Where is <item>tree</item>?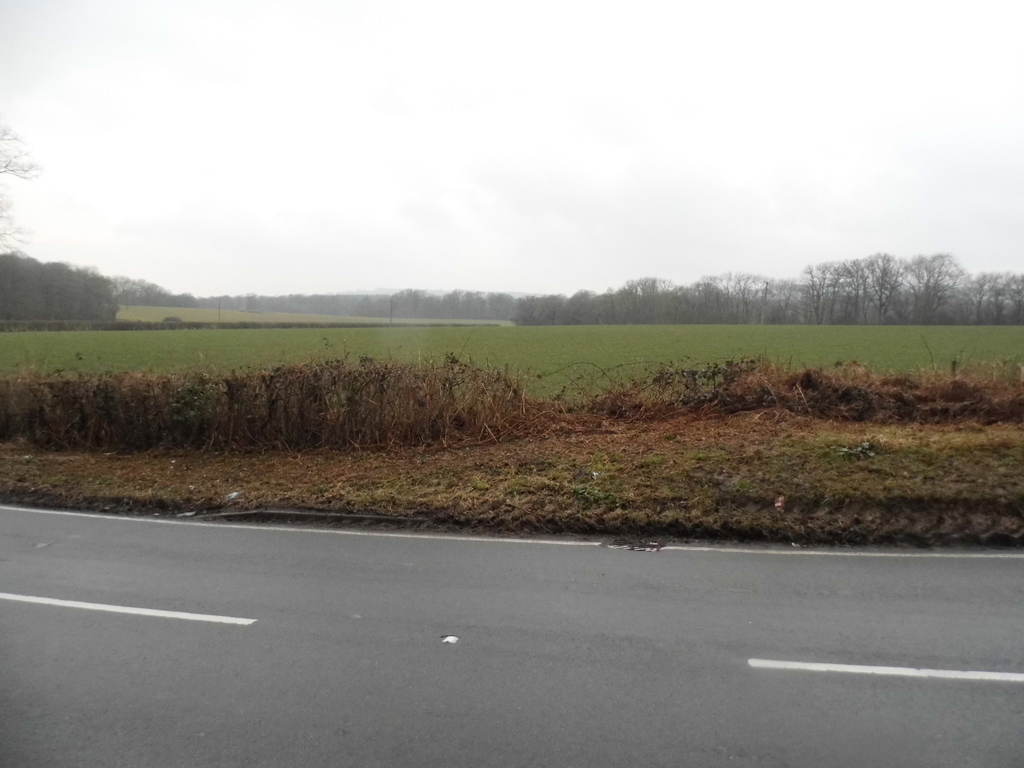
l=495, t=243, r=1023, b=333.
